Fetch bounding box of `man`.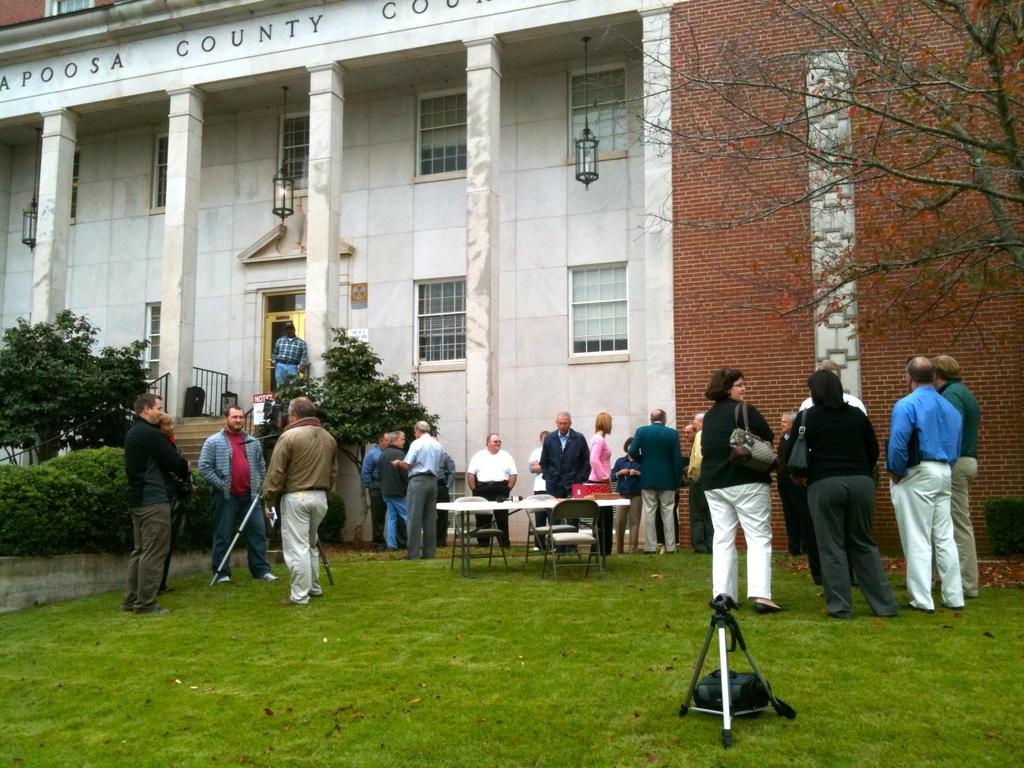
Bbox: (630,410,683,553).
